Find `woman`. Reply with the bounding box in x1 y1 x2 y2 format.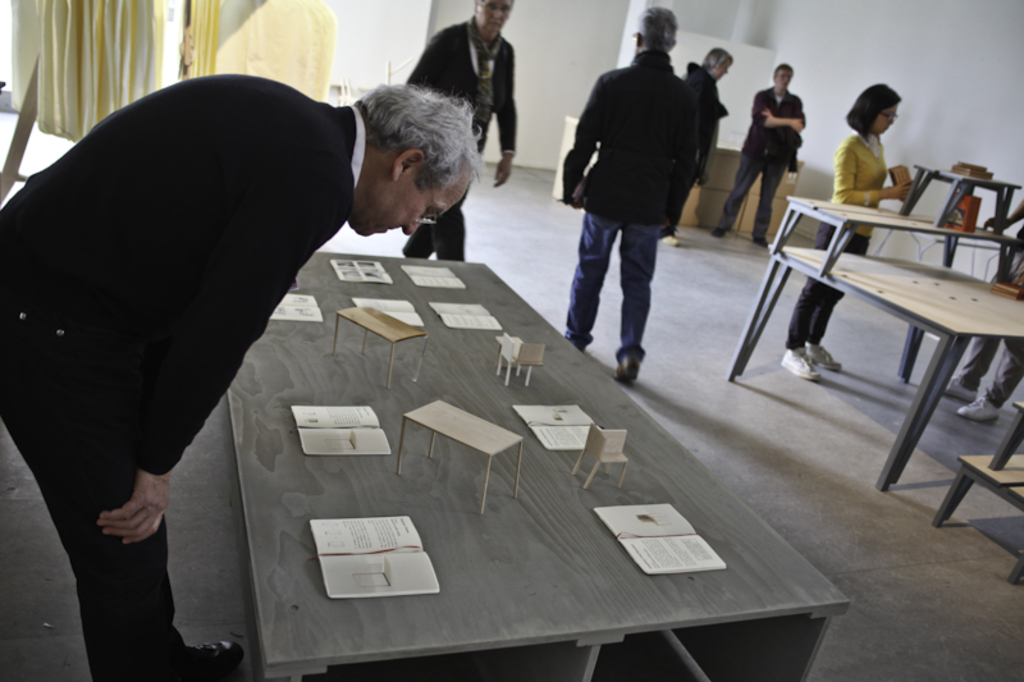
777 82 920 395.
